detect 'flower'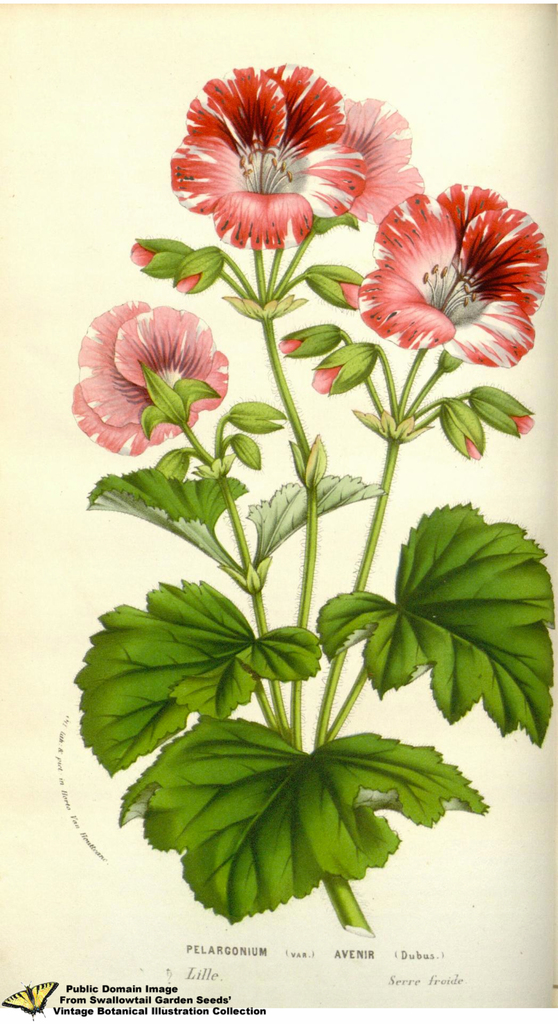
x1=337 y1=95 x2=415 y2=228
